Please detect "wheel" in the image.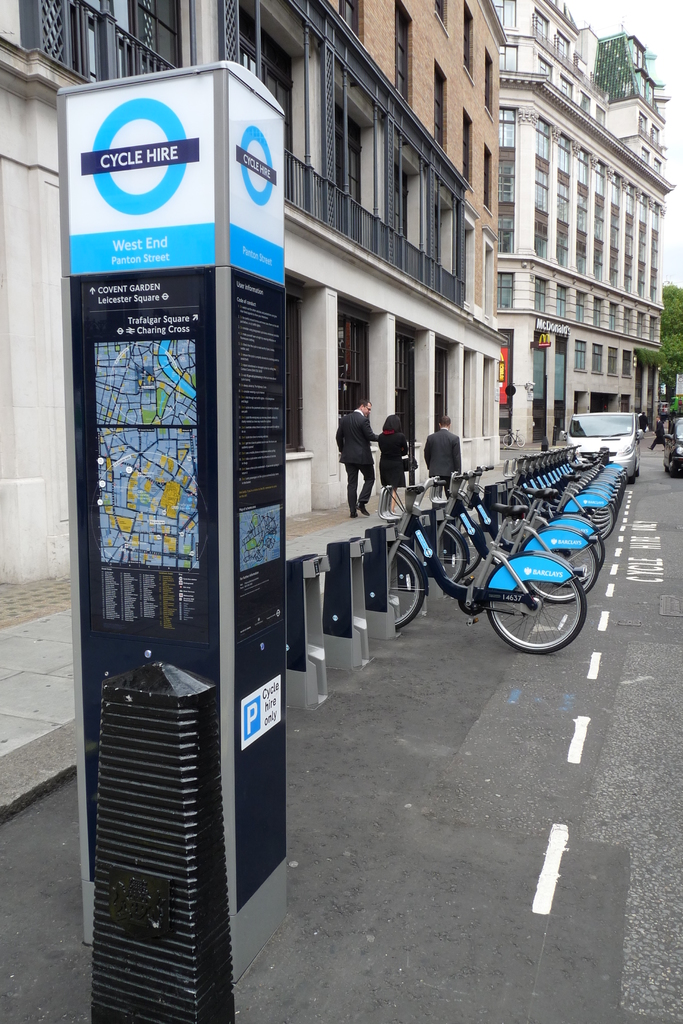
390, 542, 425, 630.
